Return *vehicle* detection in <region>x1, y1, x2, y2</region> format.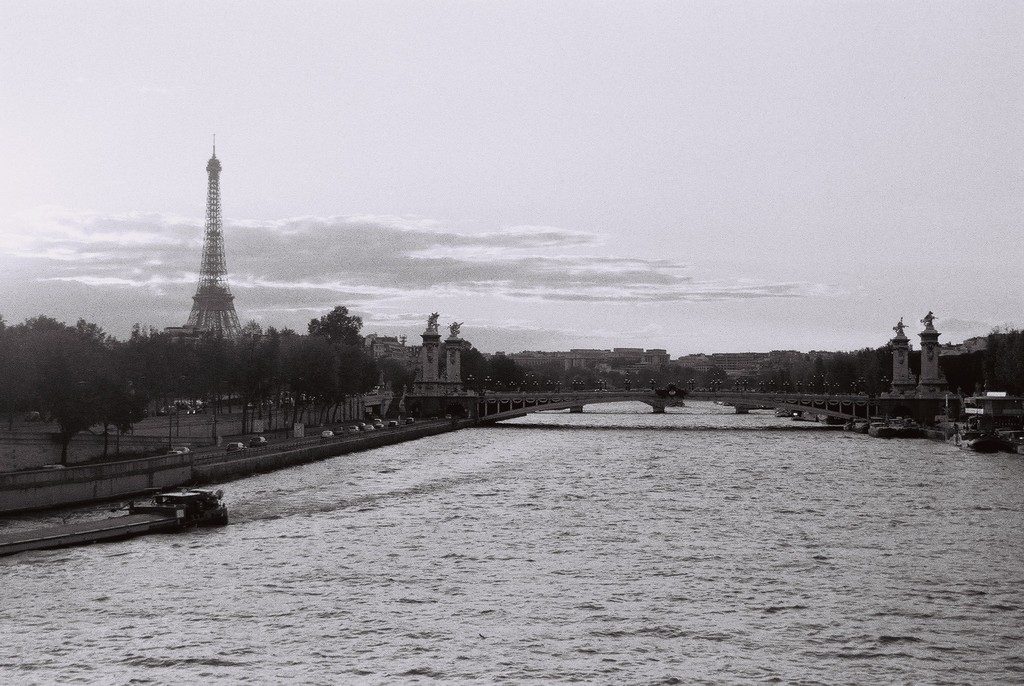
<region>403, 414, 417, 424</region>.
